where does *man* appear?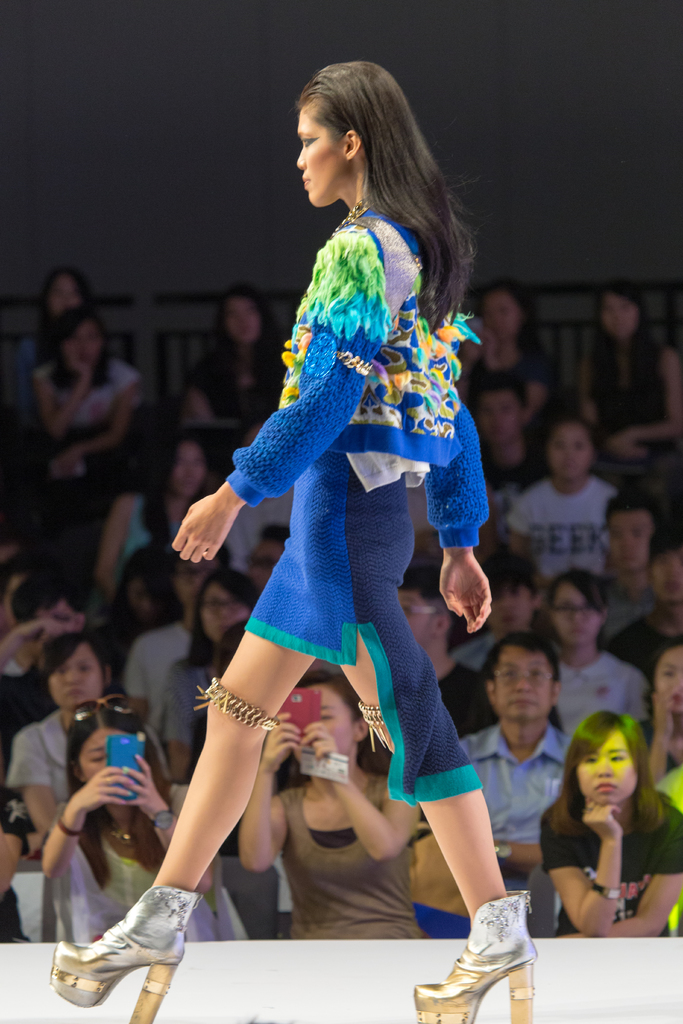
Appears at {"left": 611, "top": 518, "right": 682, "bottom": 695}.
